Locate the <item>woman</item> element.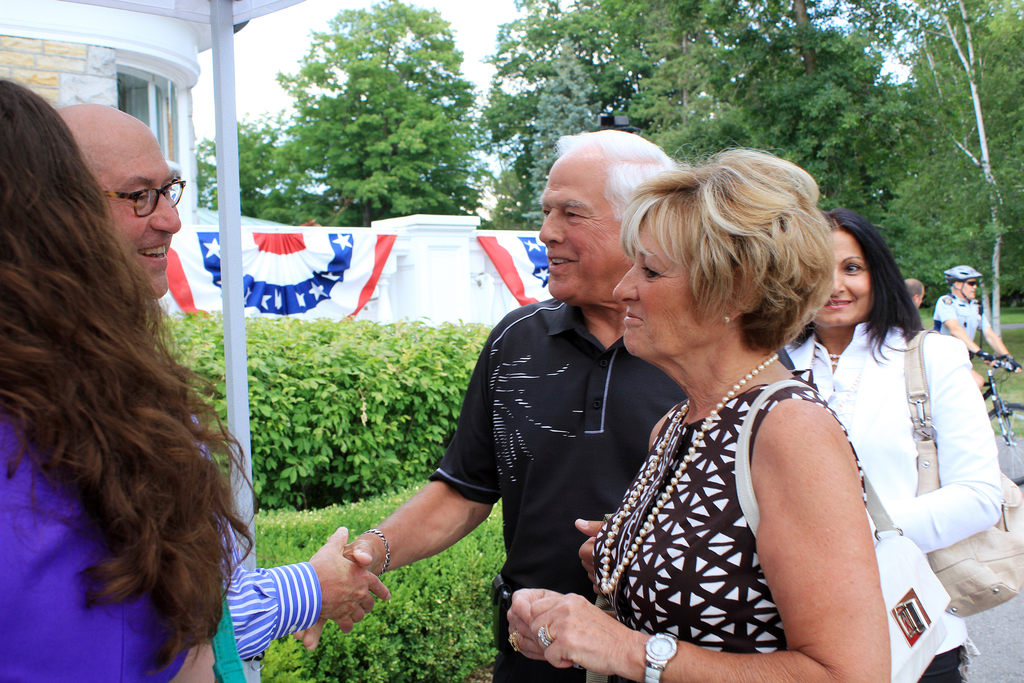
Element bbox: (x1=0, y1=75, x2=273, y2=682).
